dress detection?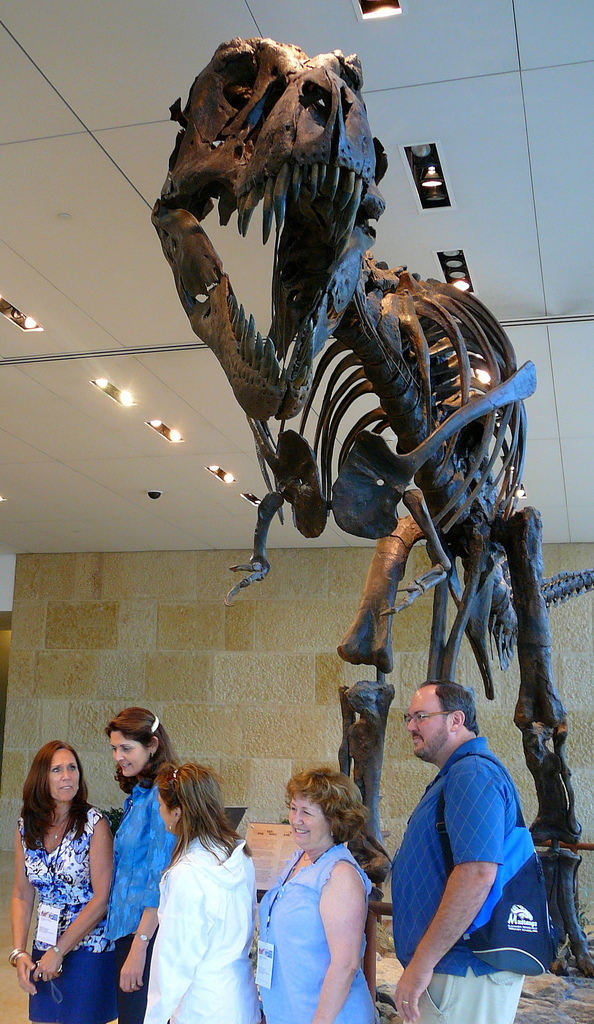
[x1=140, y1=825, x2=266, y2=1023]
